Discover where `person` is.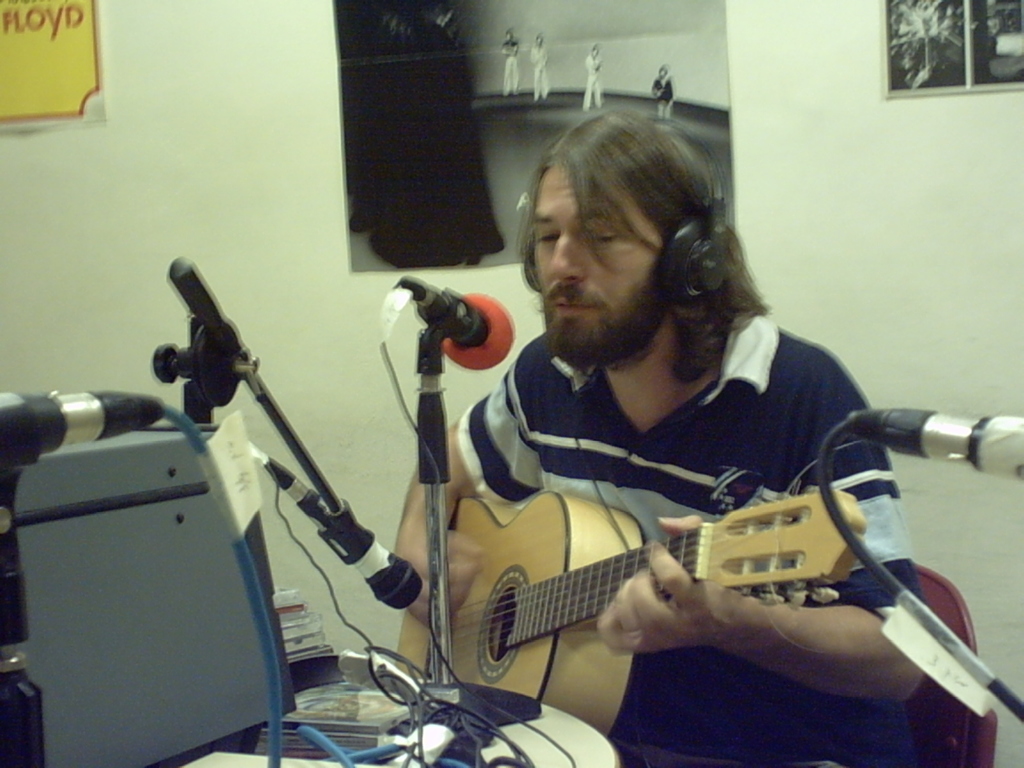
Discovered at [x1=395, y1=110, x2=923, y2=767].
